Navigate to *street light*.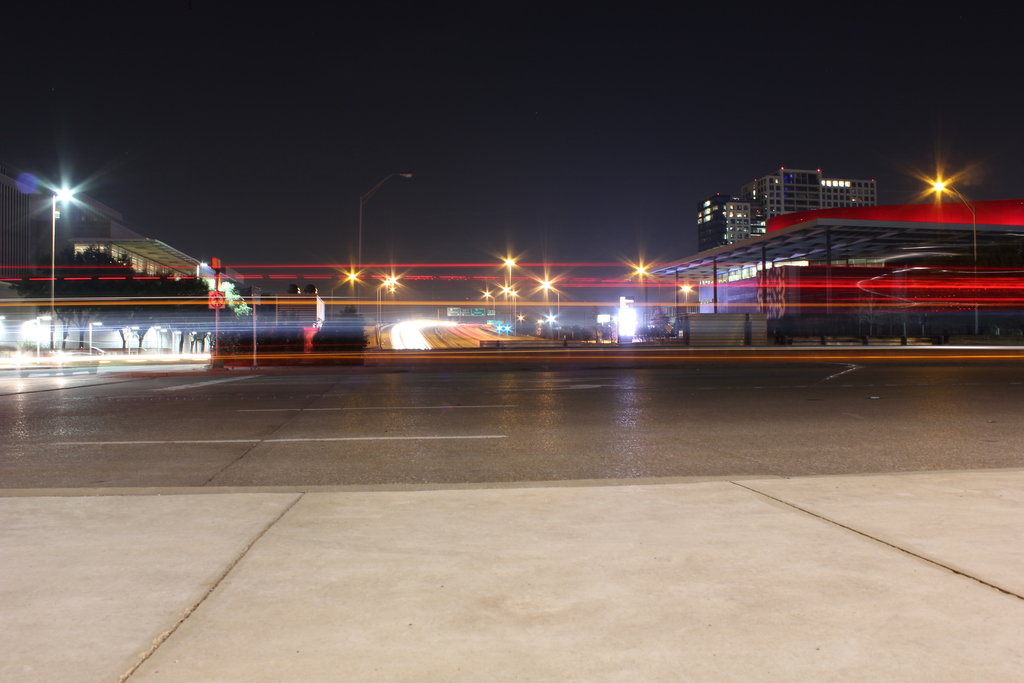
Navigation target: {"x1": 372, "y1": 274, "x2": 400, "y2": 349}.
